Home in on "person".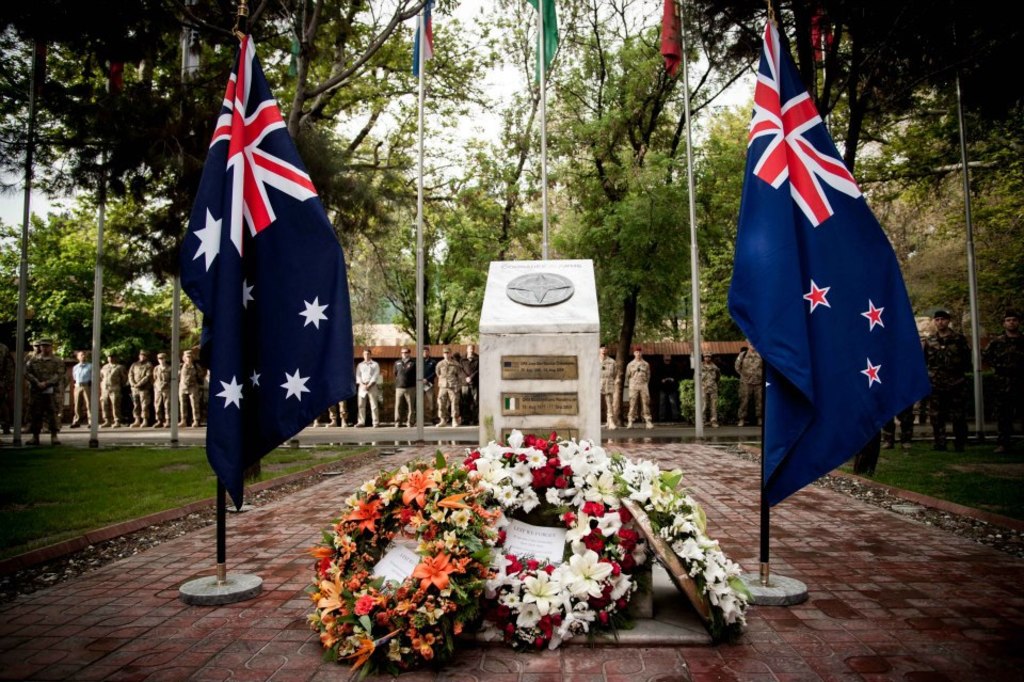
Homed in at crop(128, 348, 153, 430).
